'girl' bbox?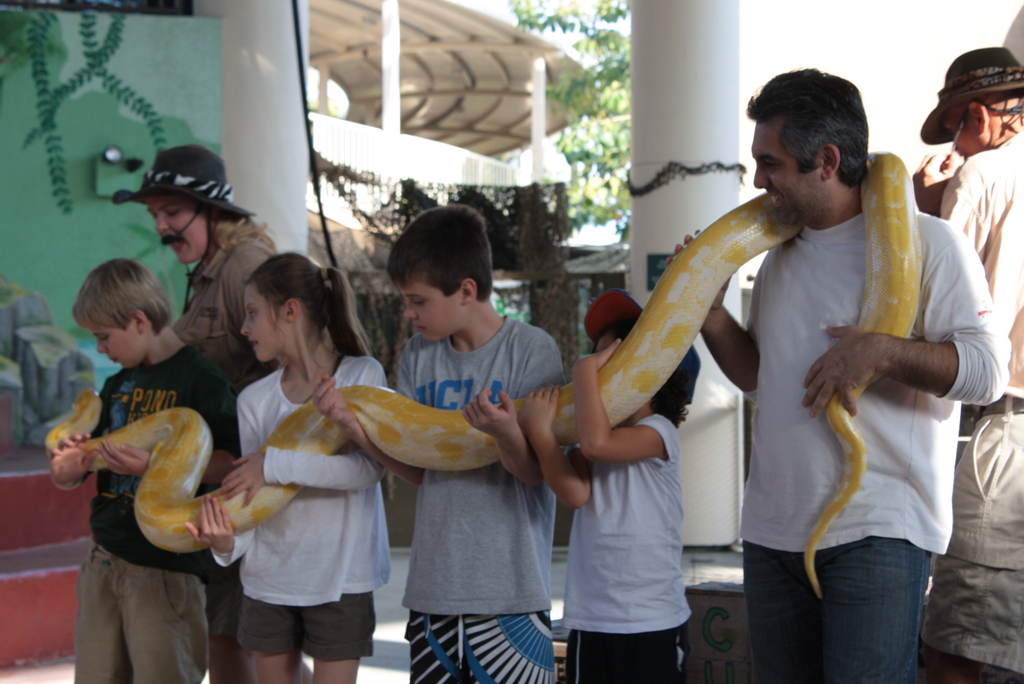
Rect(109, 145, 276, 683)
